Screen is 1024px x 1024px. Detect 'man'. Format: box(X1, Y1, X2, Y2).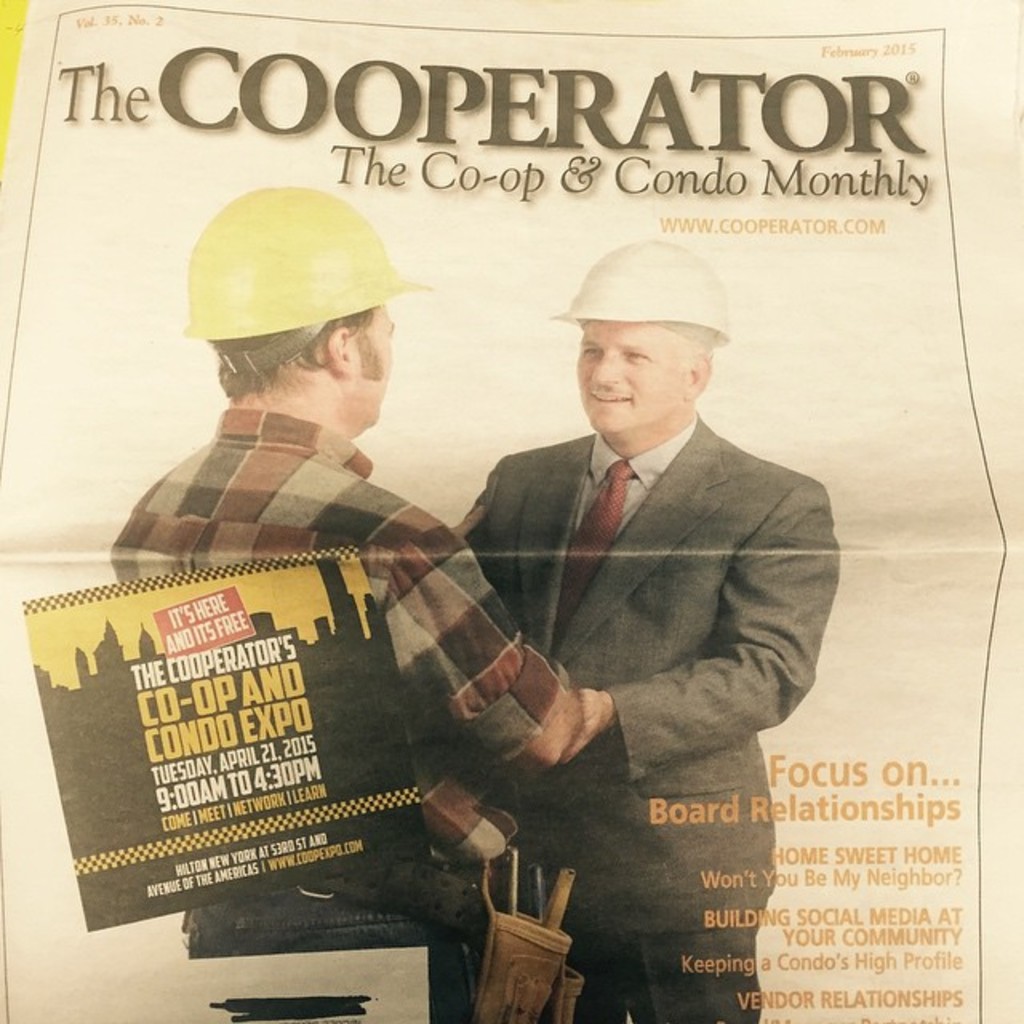
box(109, 181, 578, 1022).
